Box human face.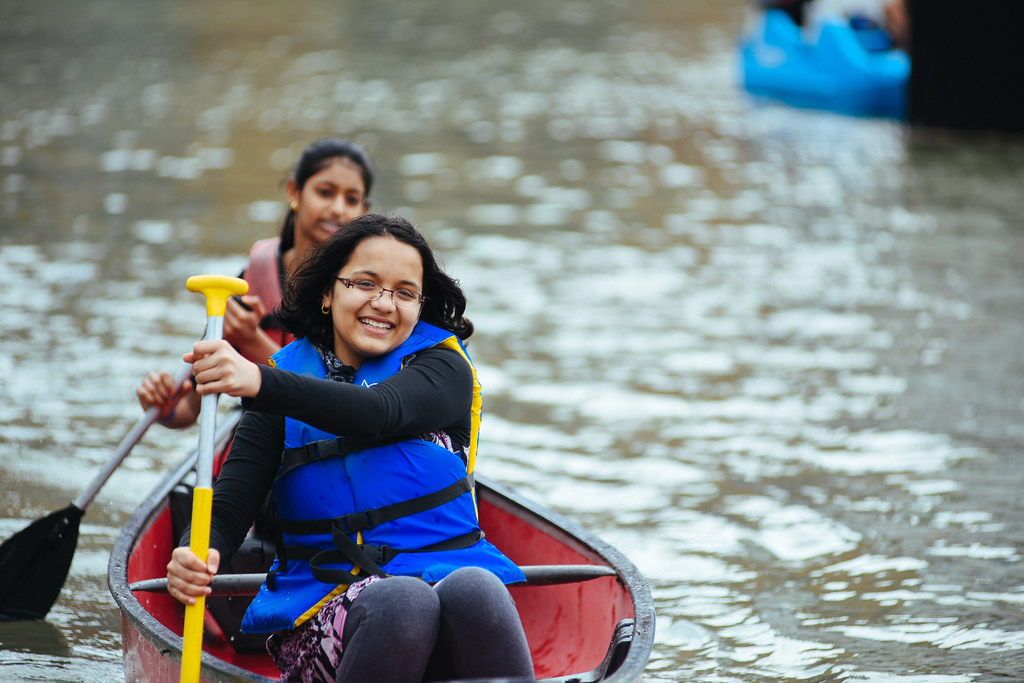
l=299, t=163, r=359, b=236.
